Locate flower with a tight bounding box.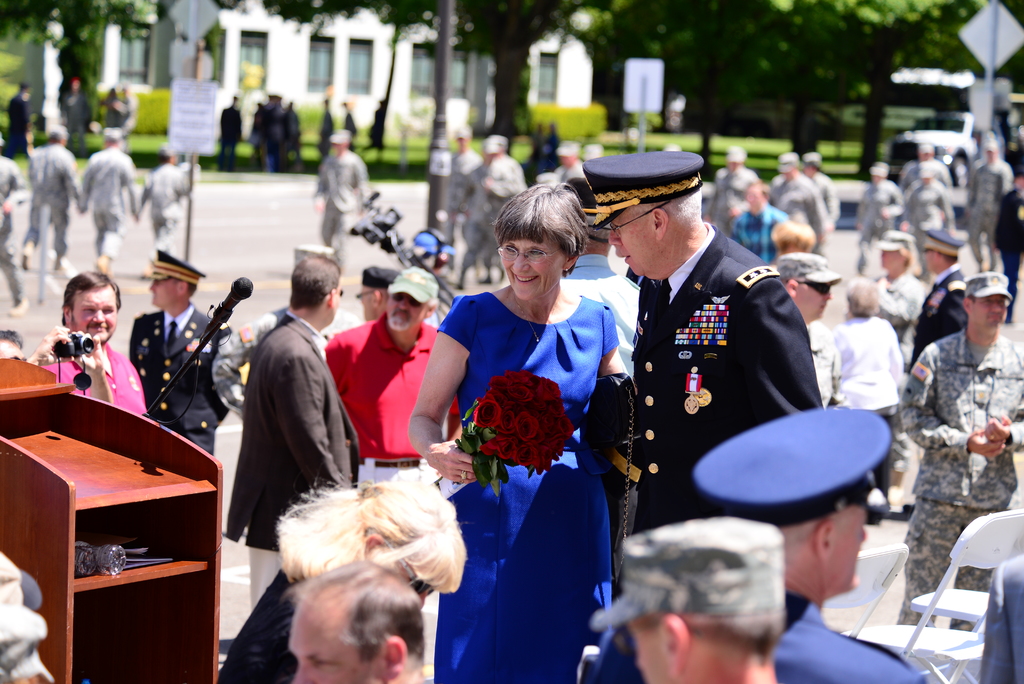
(470, 398, 502, 431).
